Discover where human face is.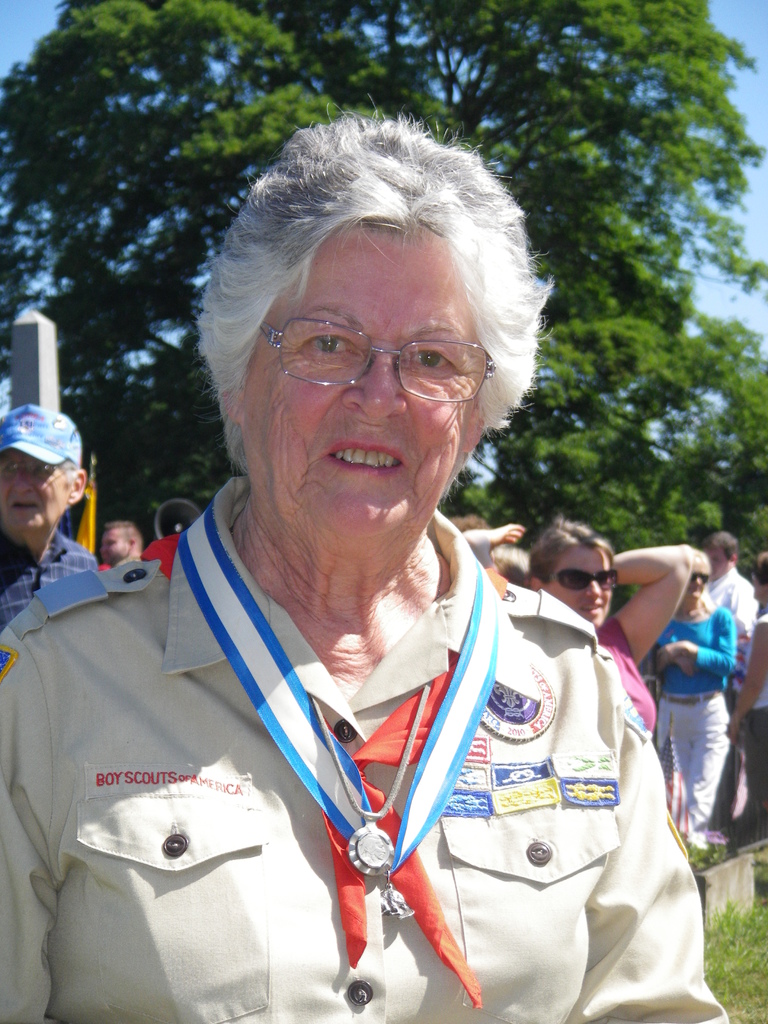
Discovered at {"left": 86, "top": 521, "right": 129, "bottom": 563}.
